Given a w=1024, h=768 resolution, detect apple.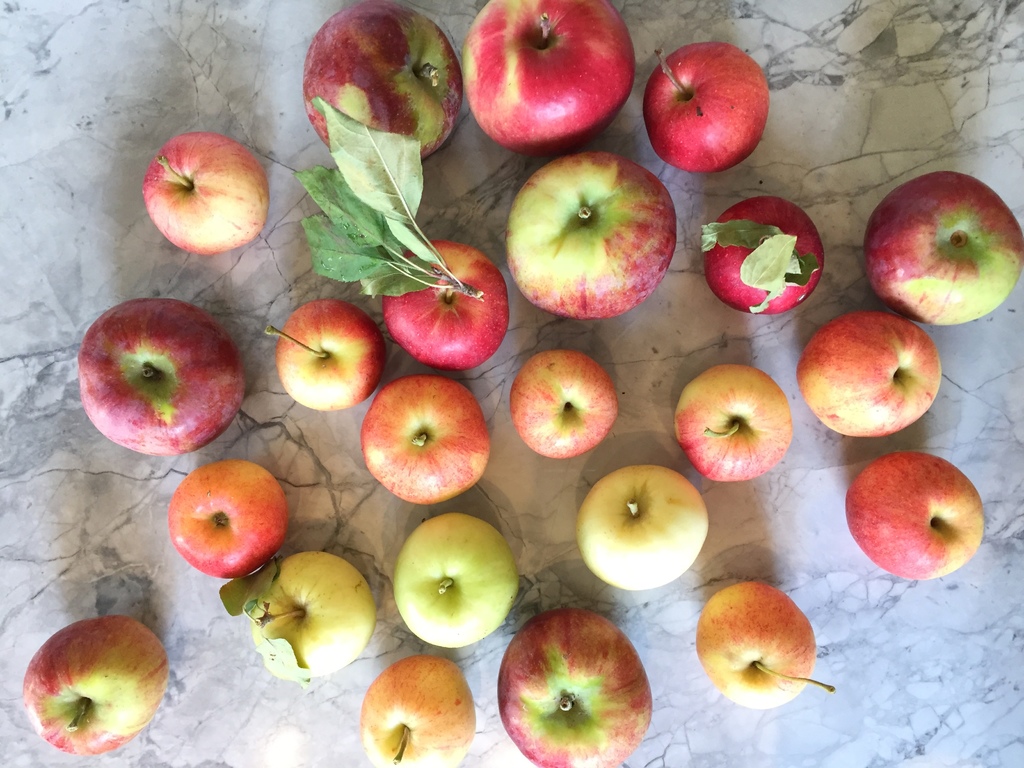
696,583,837,710.
